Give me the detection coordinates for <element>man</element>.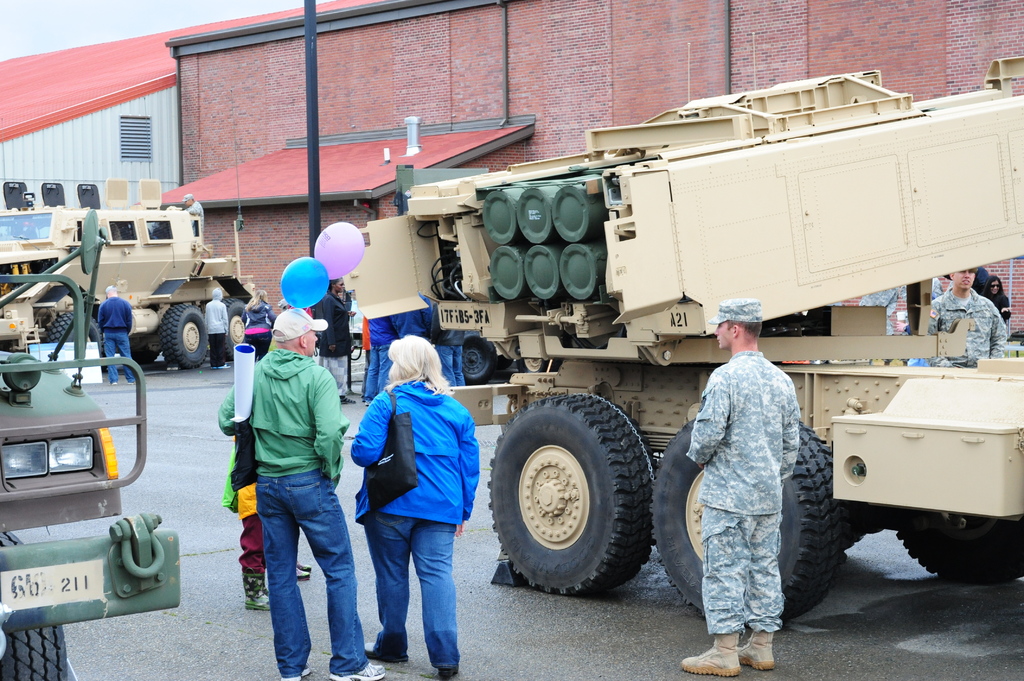
detection(926, 266, 1006, 366).
